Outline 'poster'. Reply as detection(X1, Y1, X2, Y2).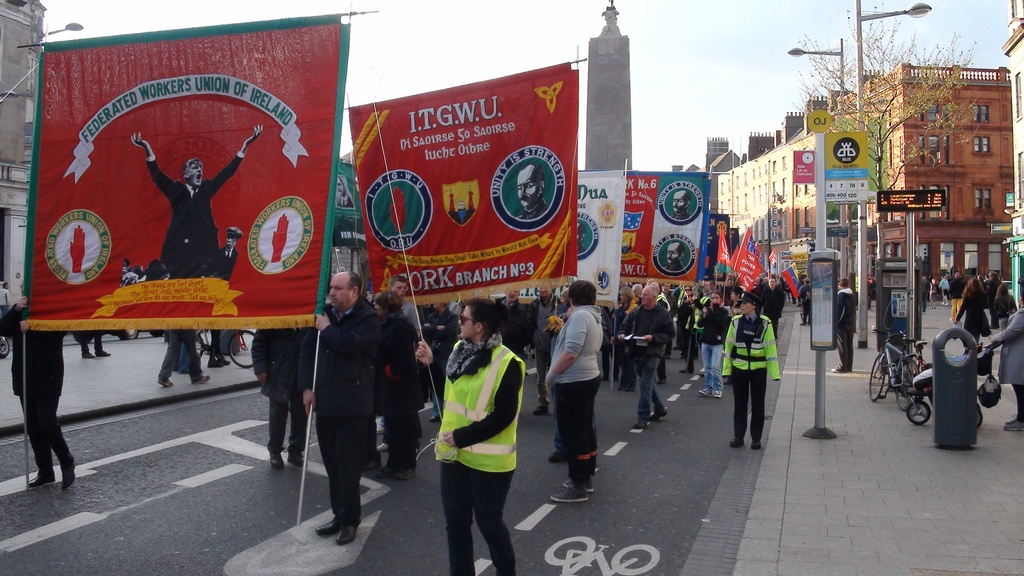
detection(488, 159, 623, 300).
